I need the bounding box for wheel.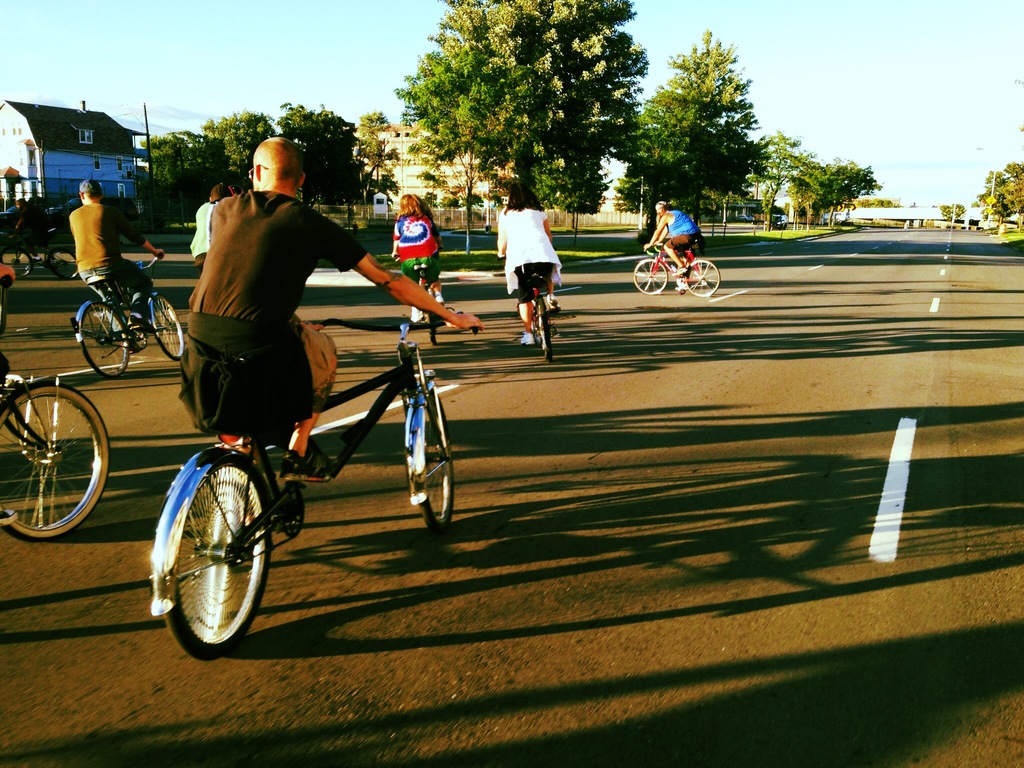
Here it is: x1=633, y1=259, x2=668, y2=296.
